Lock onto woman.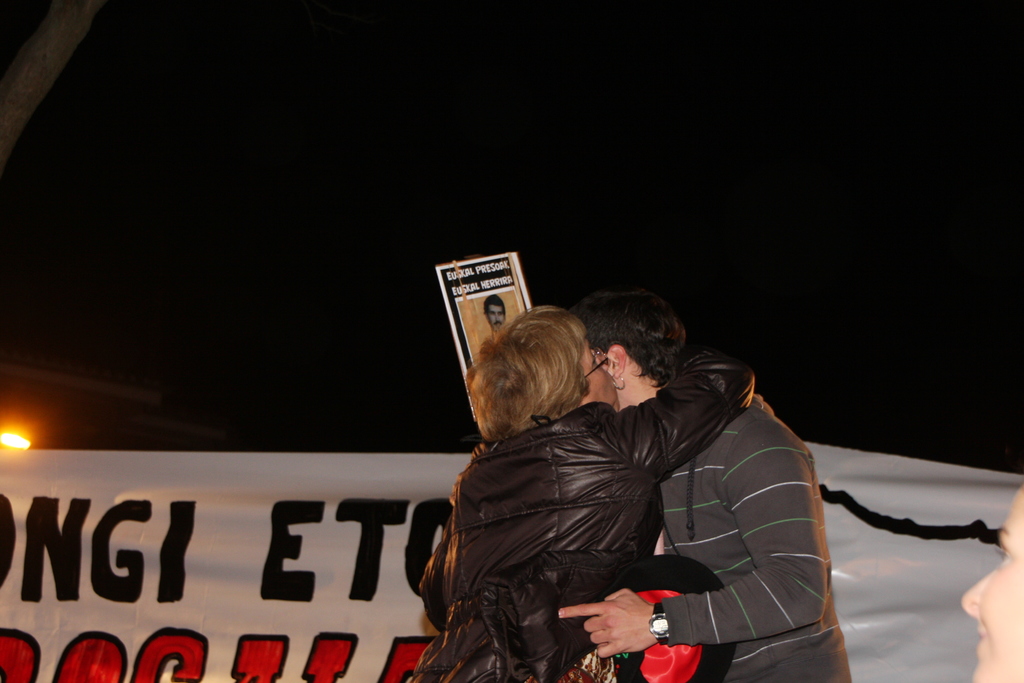
Locked: [422,277,740,682].
